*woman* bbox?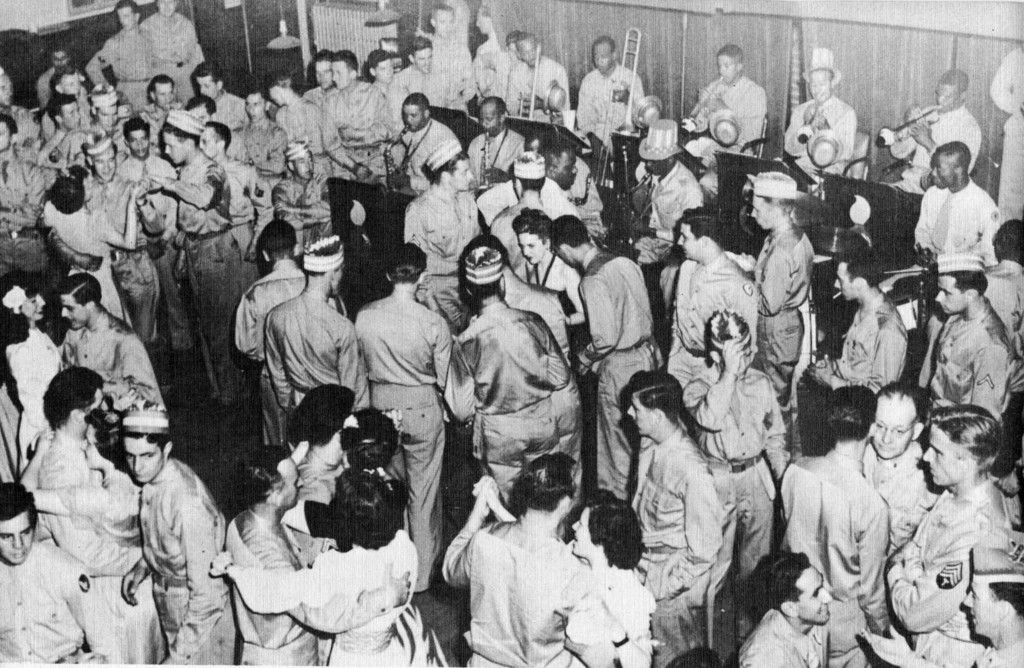
box=[470, 484, 659, 667]
